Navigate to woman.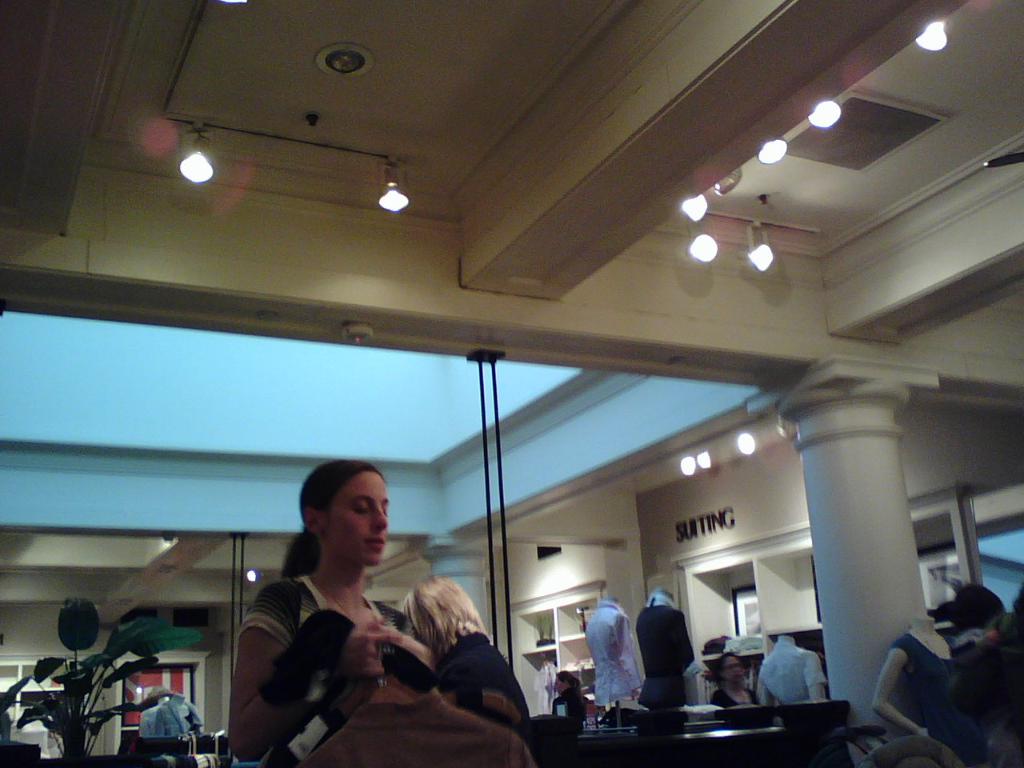
Navigation target: BBox(235, 442, 438, 767).
